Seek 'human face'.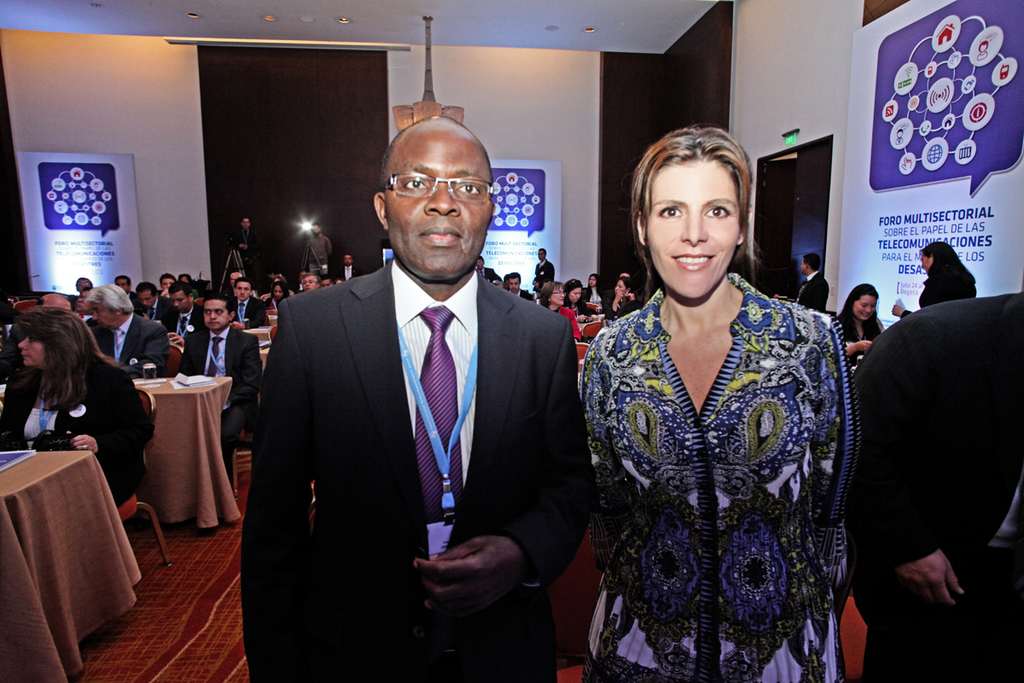
<box>15,339,49,371</box>.
